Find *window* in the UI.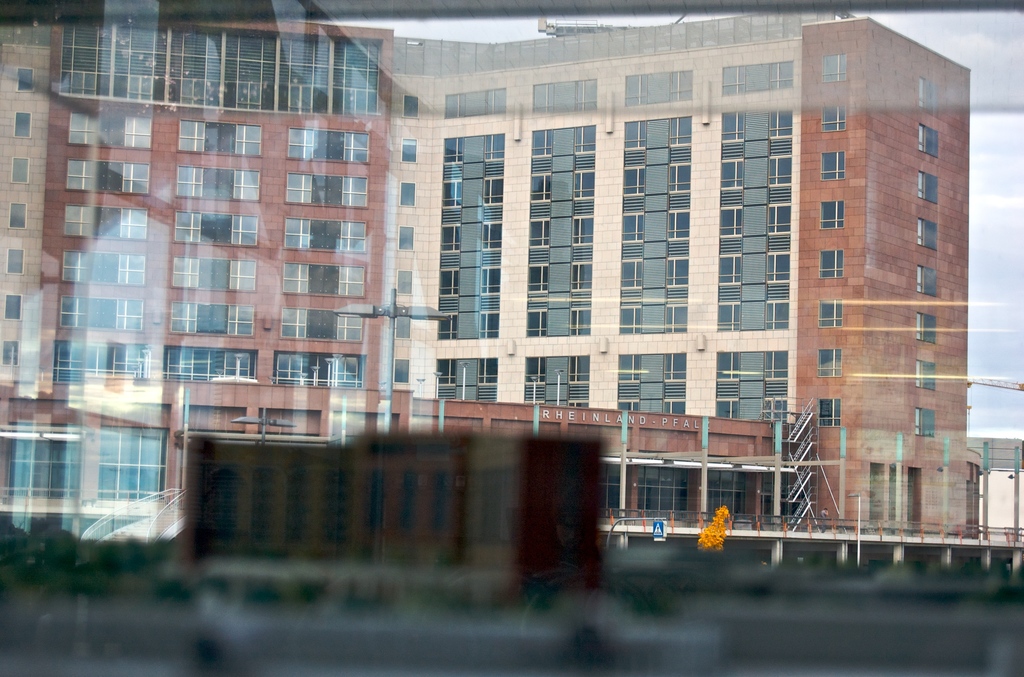
UI element at select_region(17, 111, 27, 142).
